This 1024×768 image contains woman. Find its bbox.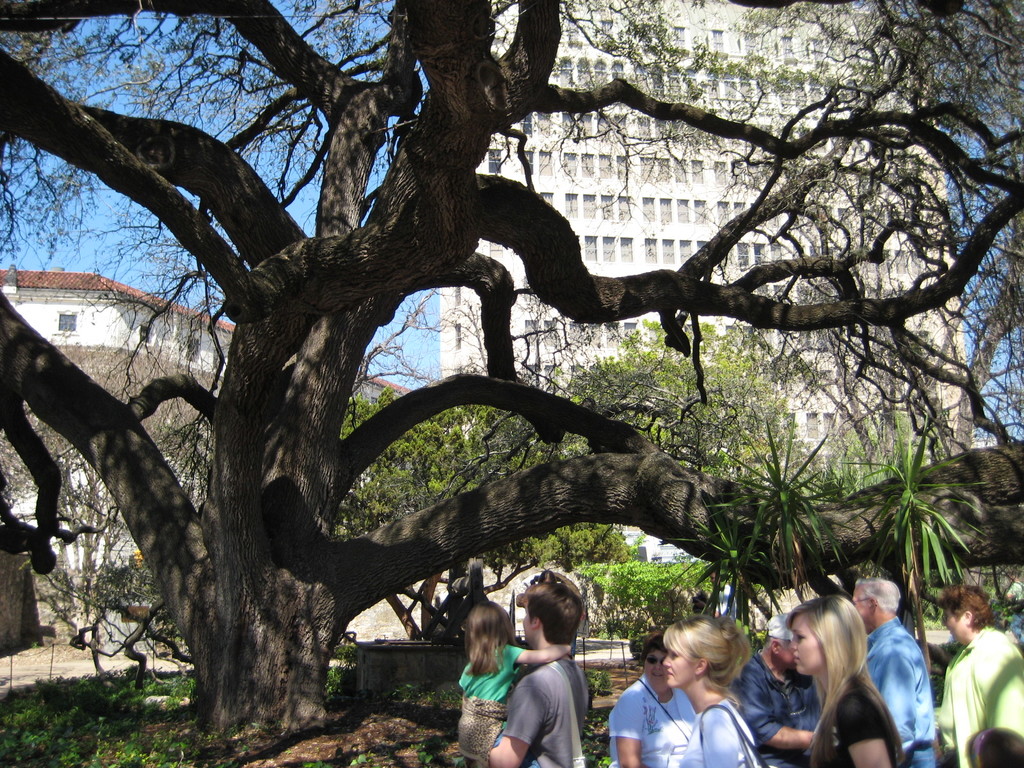
<box>604,637,700,767</box>.
